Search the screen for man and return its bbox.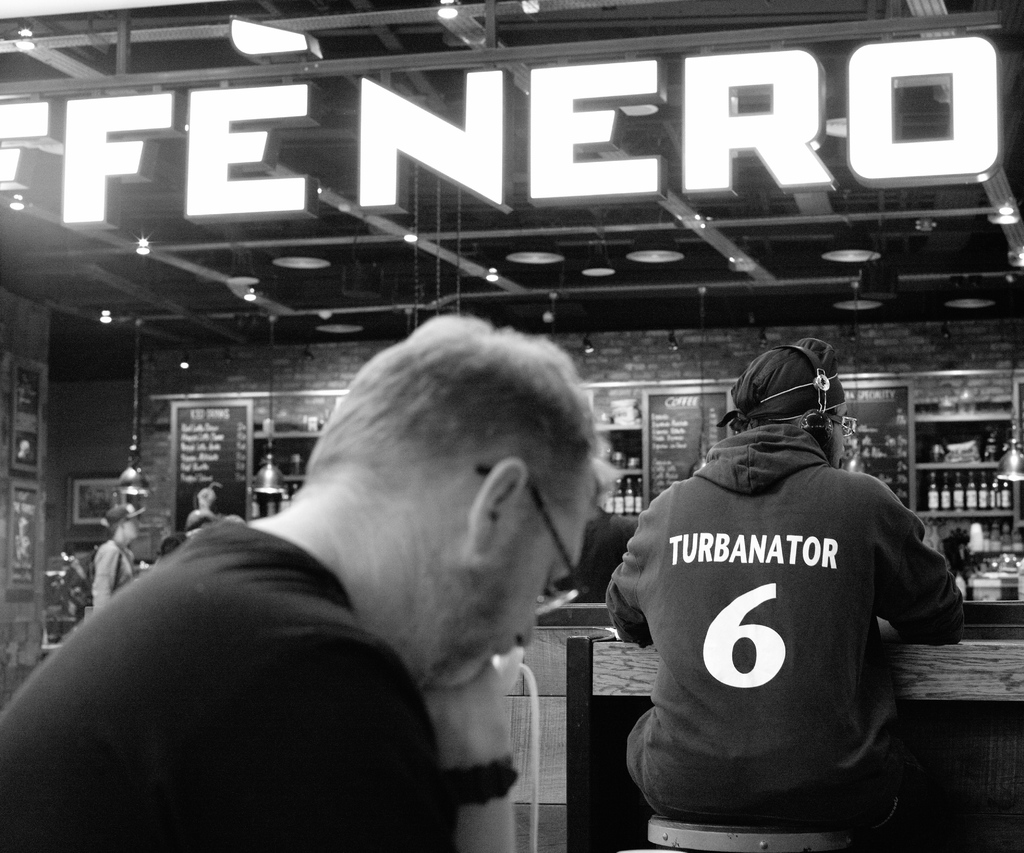
Found: detection(0, 313, 621, 852).
